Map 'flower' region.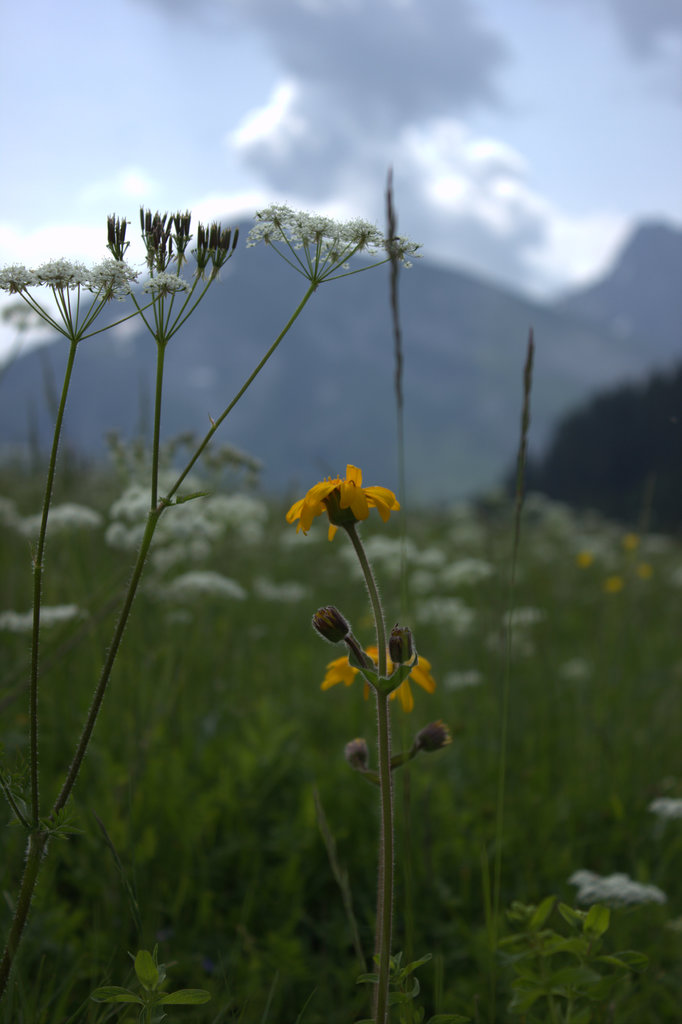
Mapped to bbox(650, 798, 680, 840).
